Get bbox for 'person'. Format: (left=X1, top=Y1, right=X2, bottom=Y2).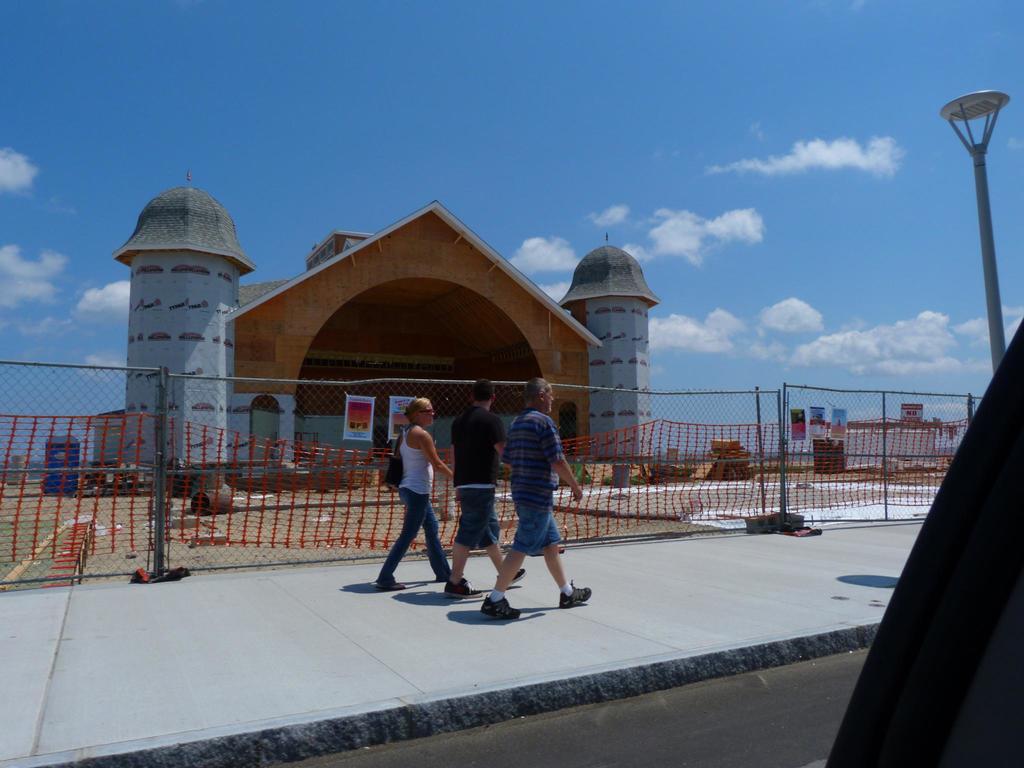
(left=440, top=373, right=525, bottom=595).
